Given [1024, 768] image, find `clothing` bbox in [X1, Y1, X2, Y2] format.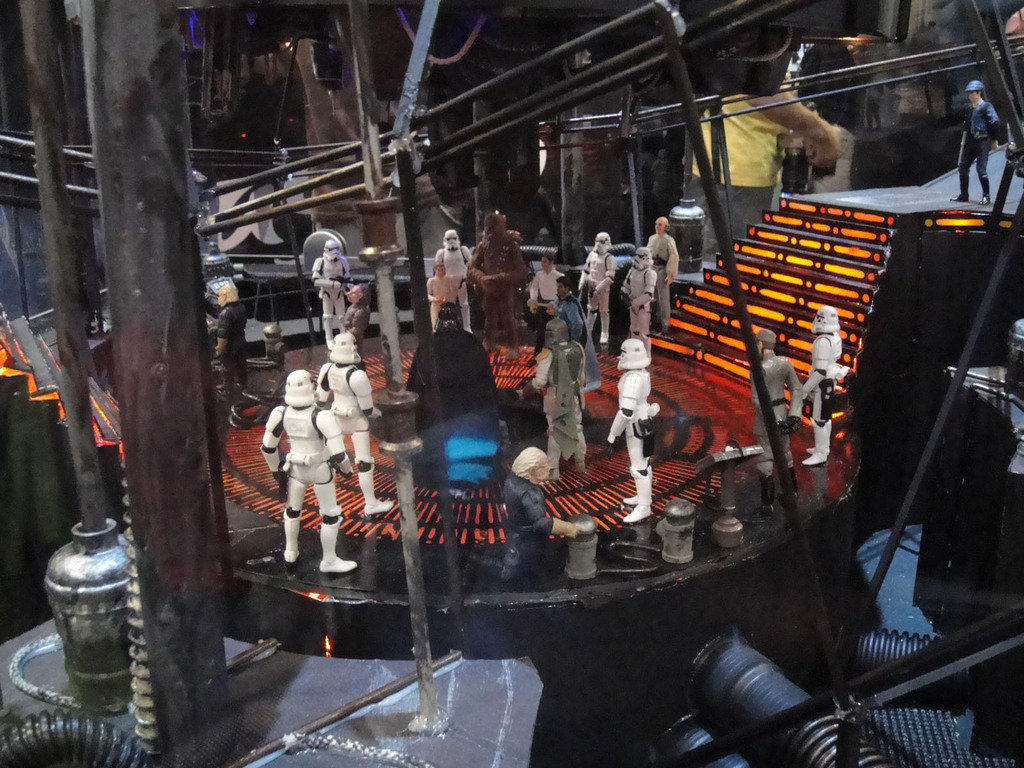
[264, 388, 351, 551].
